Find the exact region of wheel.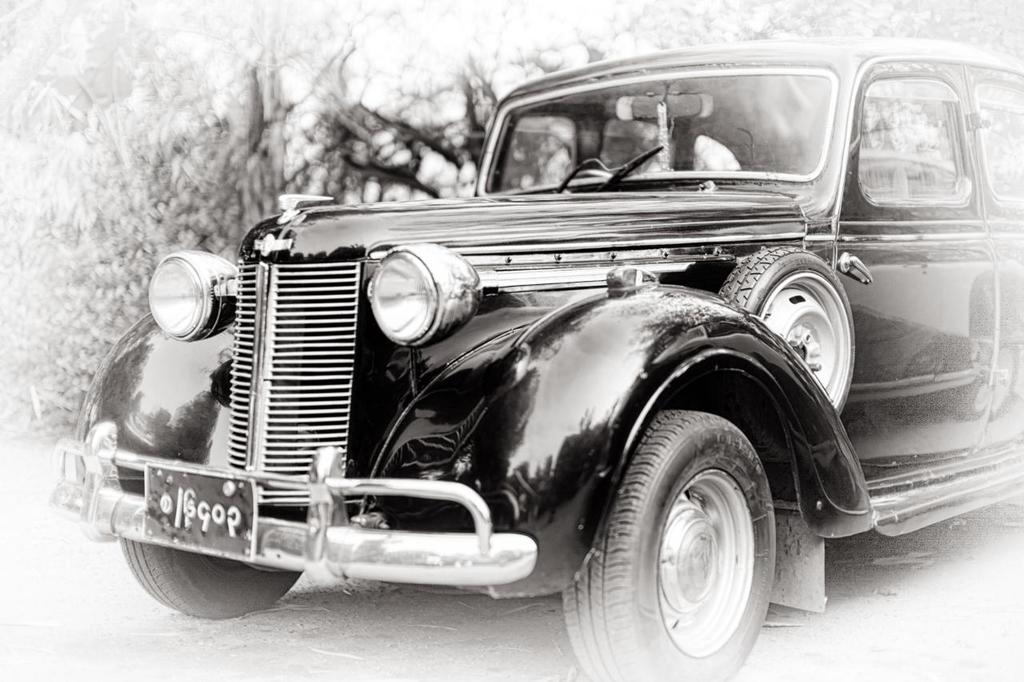
Exact region: select_region(119, 539, 303, 622).
